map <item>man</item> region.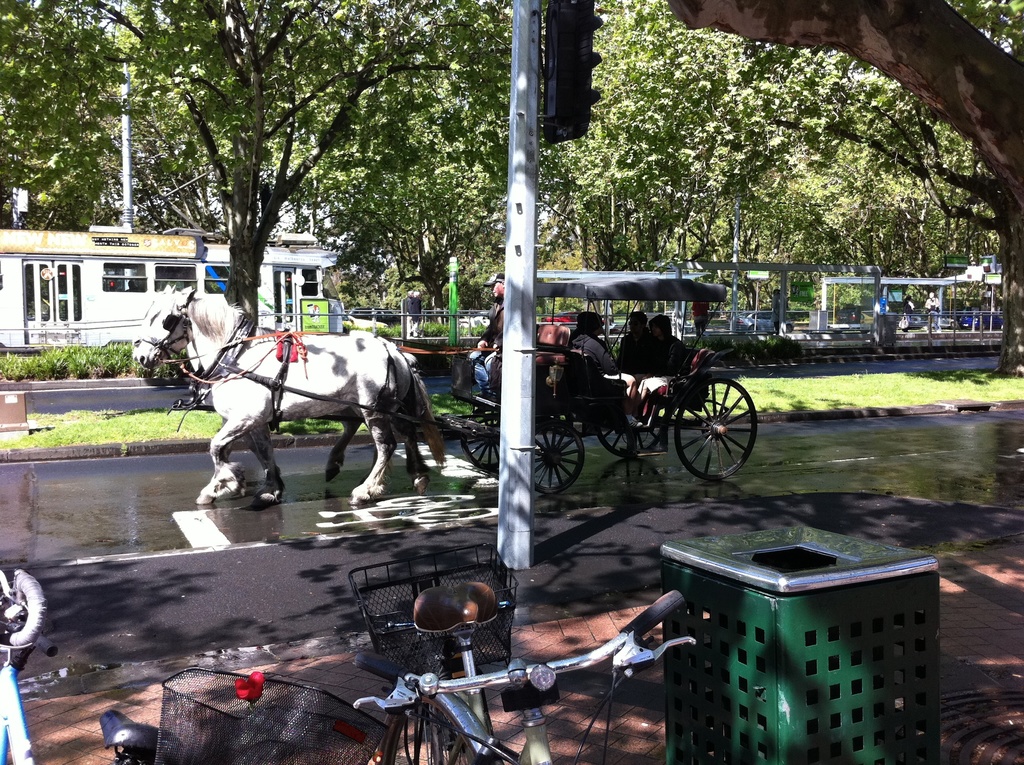
Mapped to bbox=(569, 316, 643, 428).
